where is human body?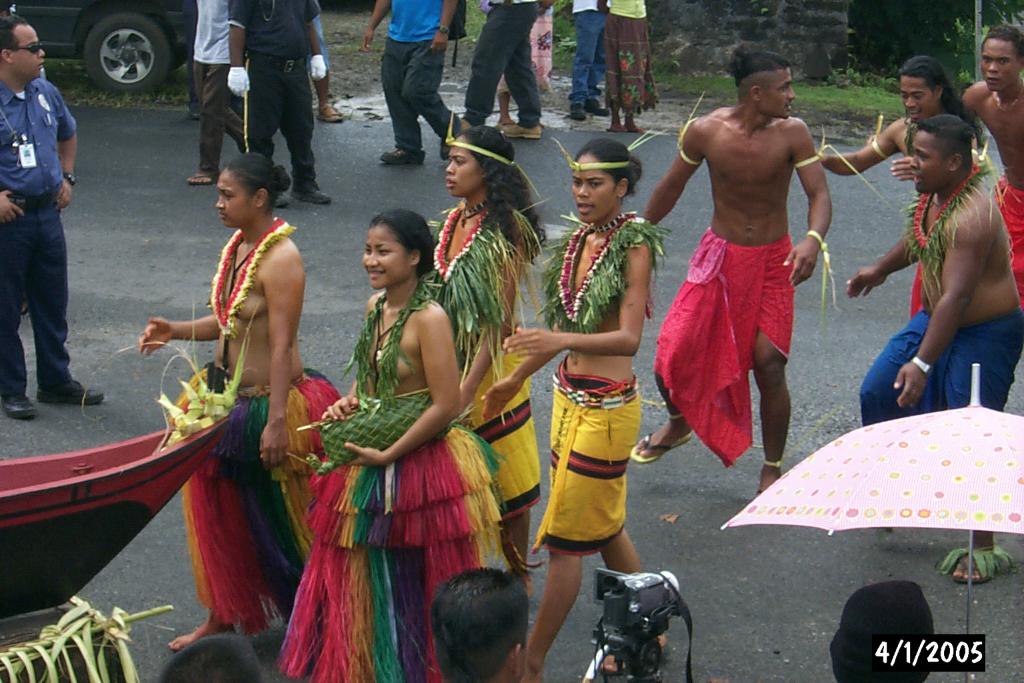
rect(0, 67, 99, 414).
